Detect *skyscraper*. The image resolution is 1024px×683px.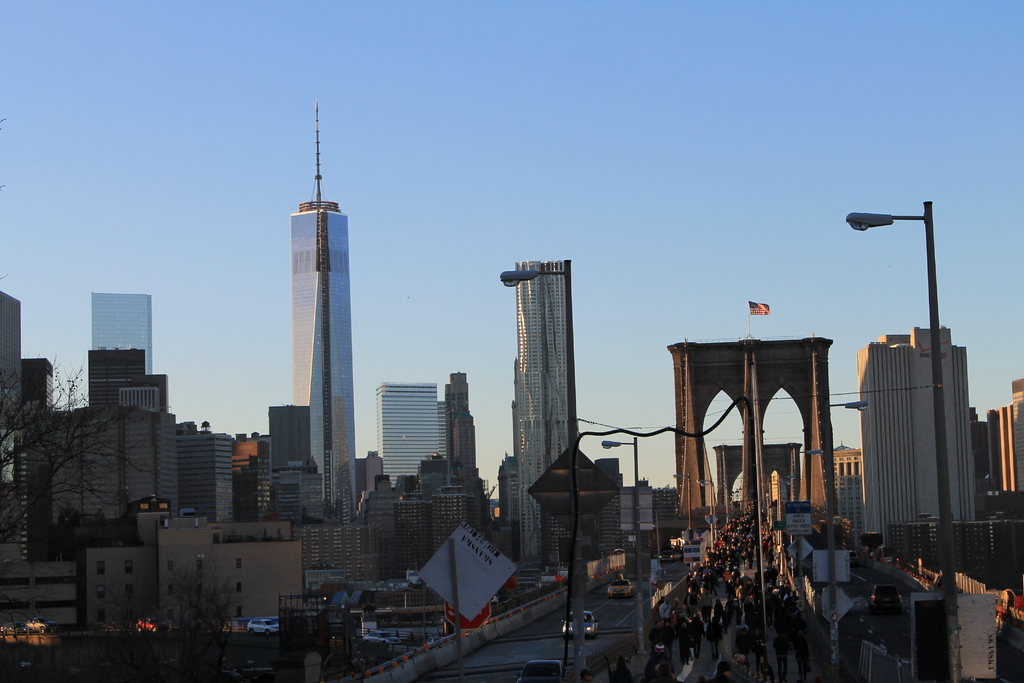
bbox(500, 255, 574, 575).
